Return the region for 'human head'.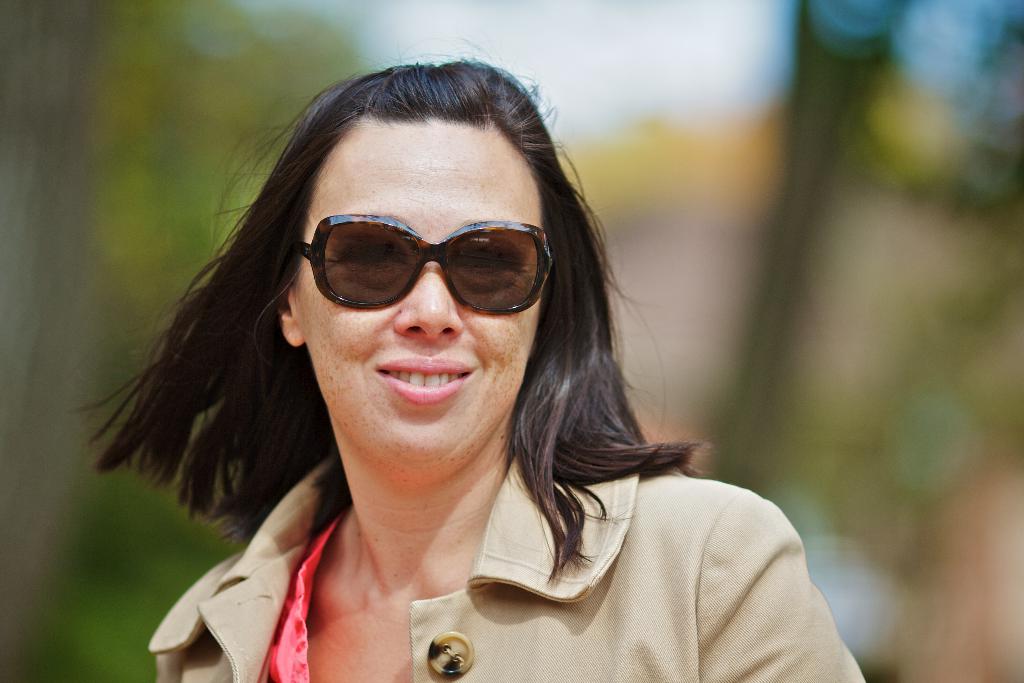
{"left": 249, "top": 86, "right": 584, "bottom": 477}.
